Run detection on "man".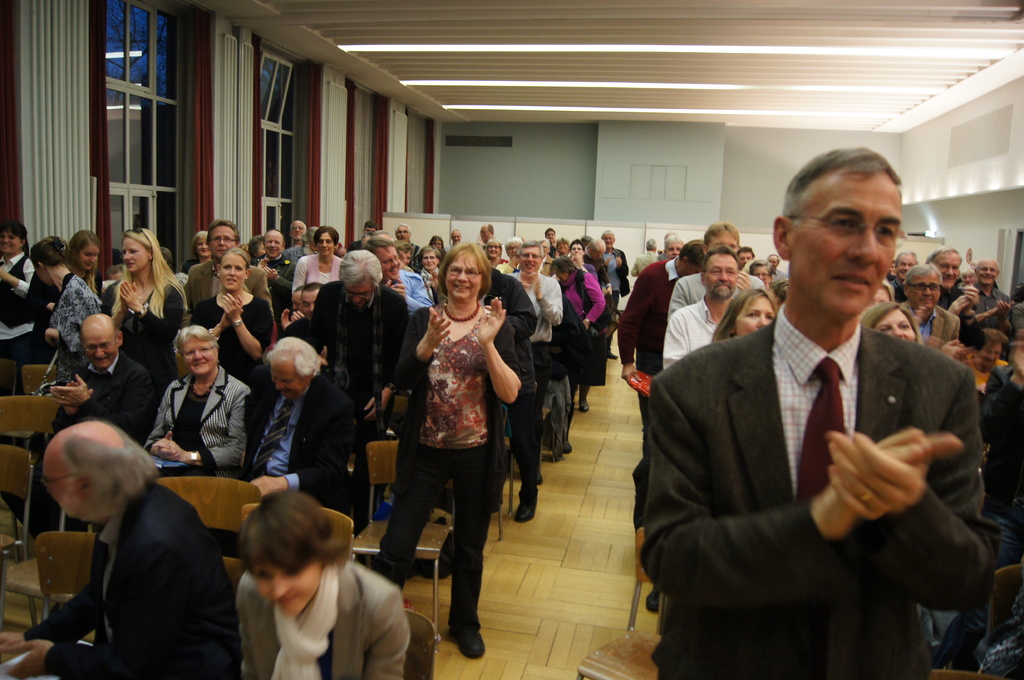
Result: (left=632, top=239, right=660, bottom=271).
